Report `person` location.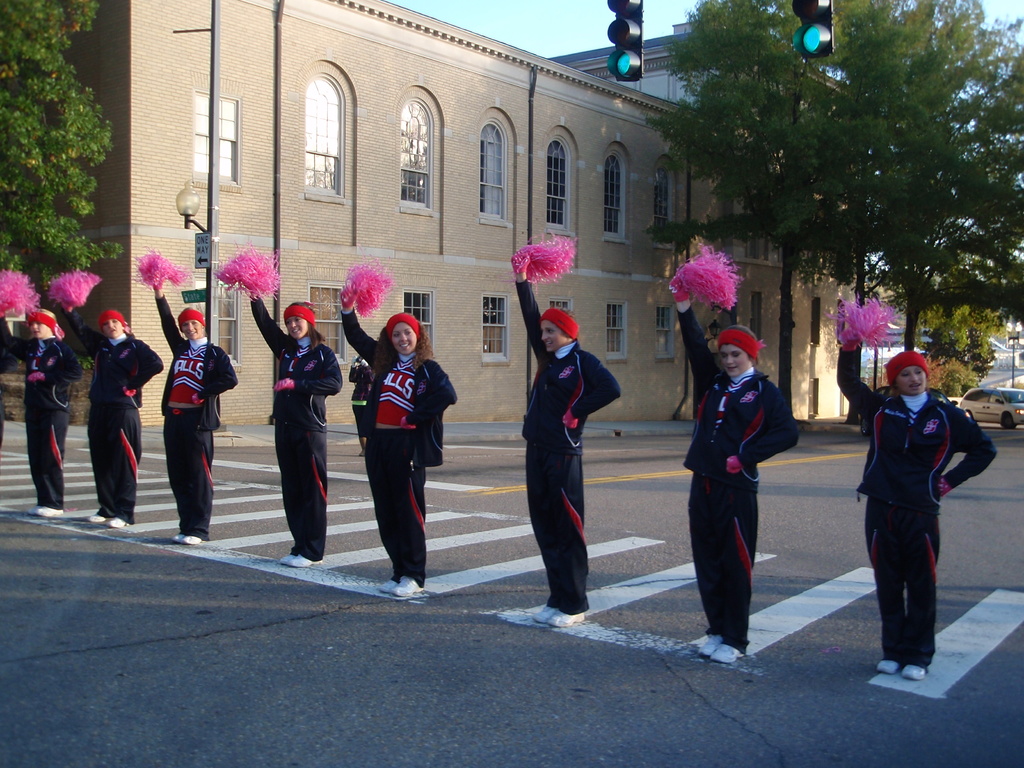
Report: [332, 278, 452, 608].
